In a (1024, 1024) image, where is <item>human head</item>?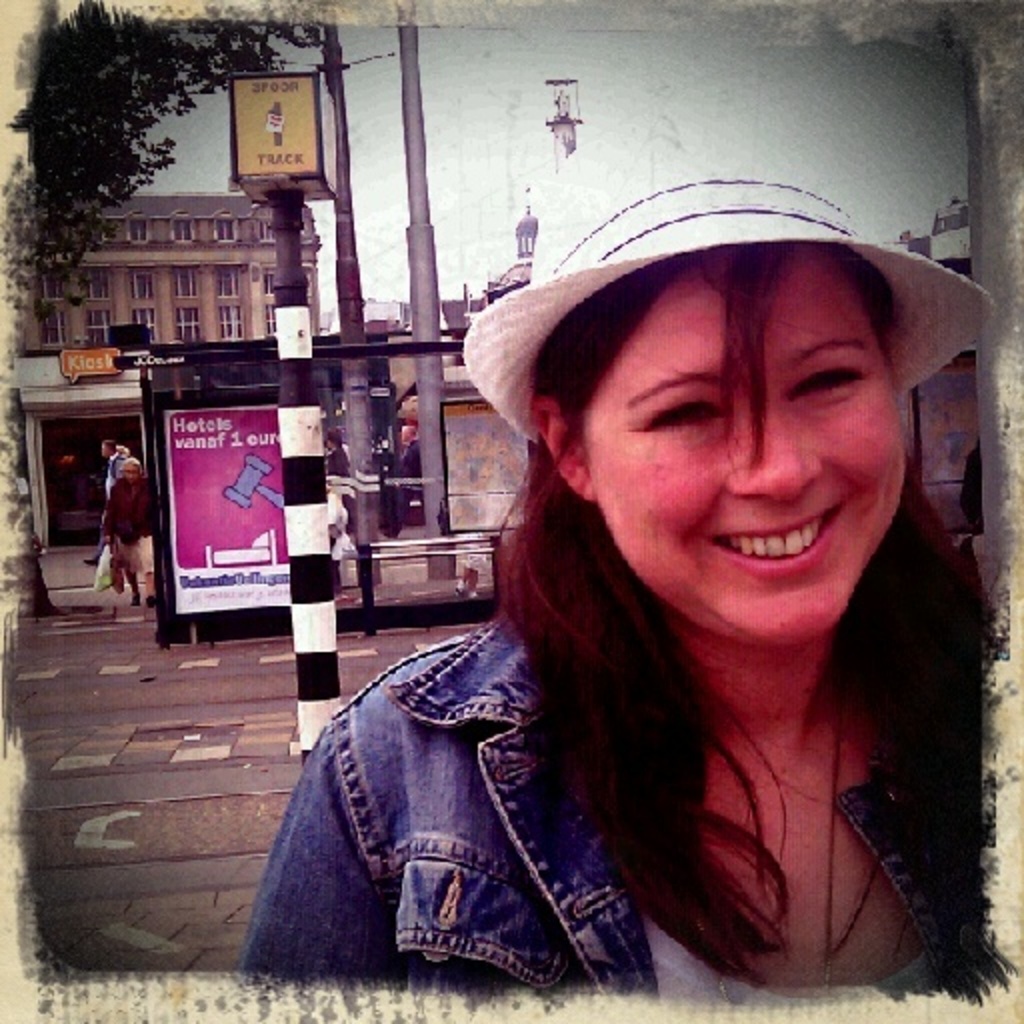
116,456,144,484.
